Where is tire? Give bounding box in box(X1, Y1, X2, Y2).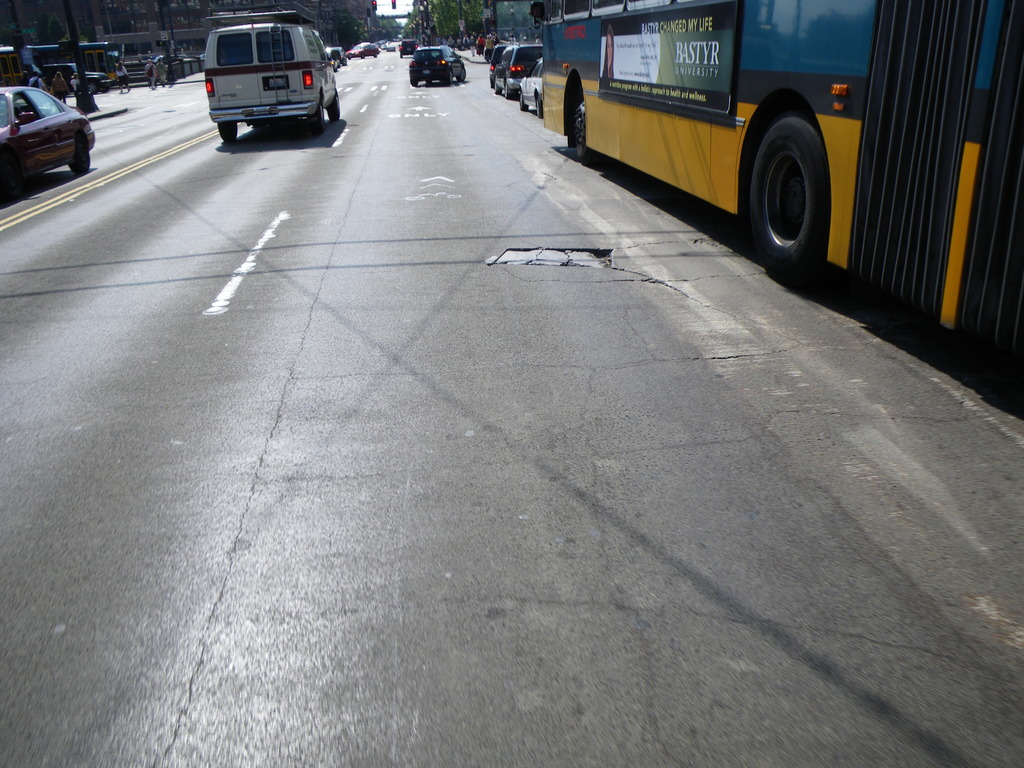
box(410, 74, 420, 88).
